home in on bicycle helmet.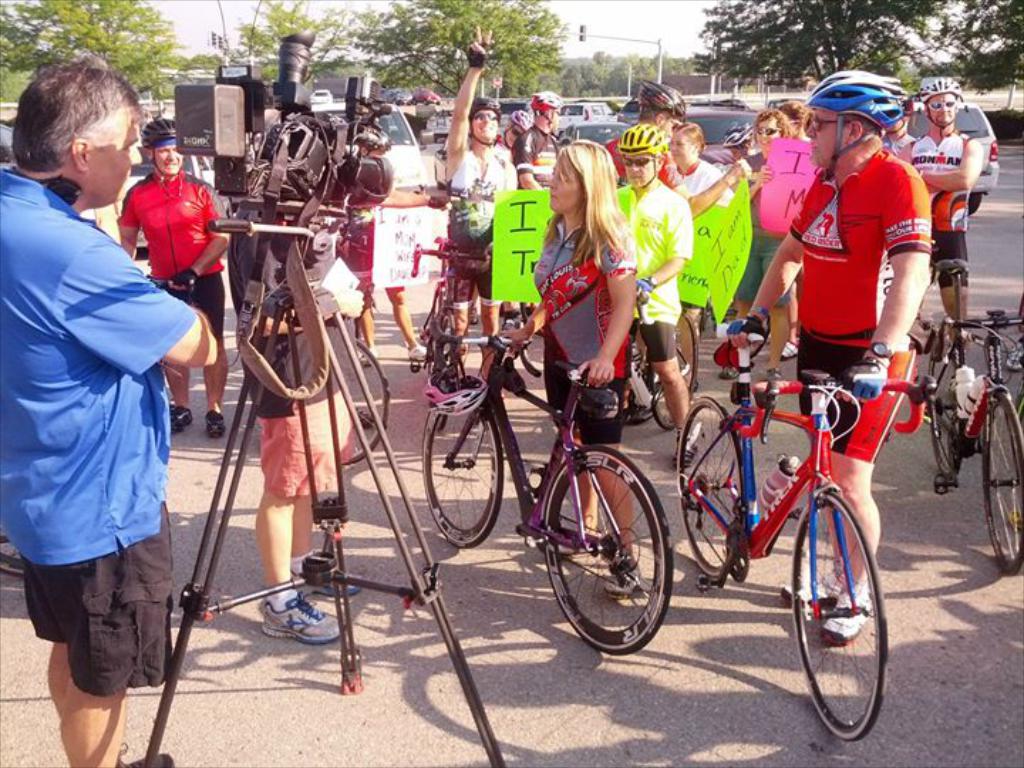
Homed in at bbox=[465, 95, 499, 117].
